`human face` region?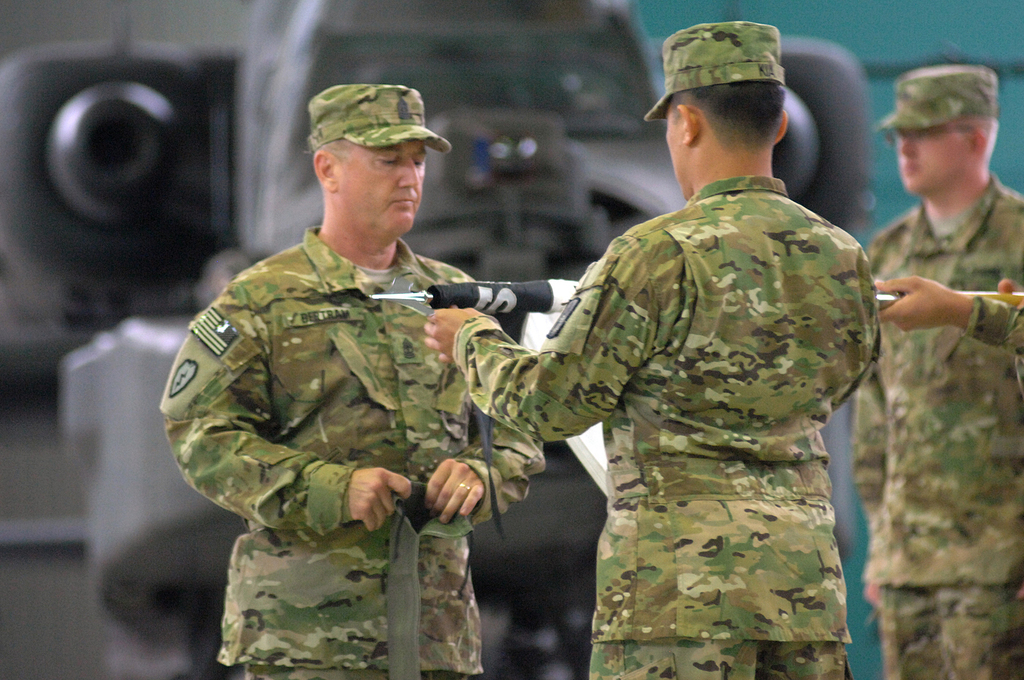
x1=894 y1=115 x2=972 y2=193
